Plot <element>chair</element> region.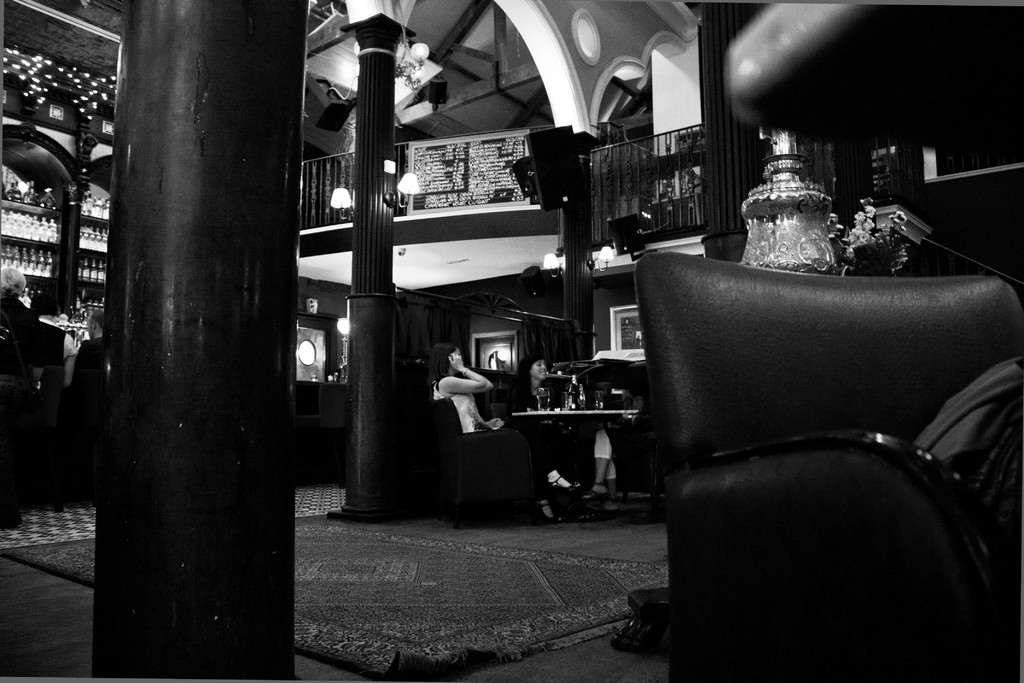
Plotted at 636:209:1021:670.
